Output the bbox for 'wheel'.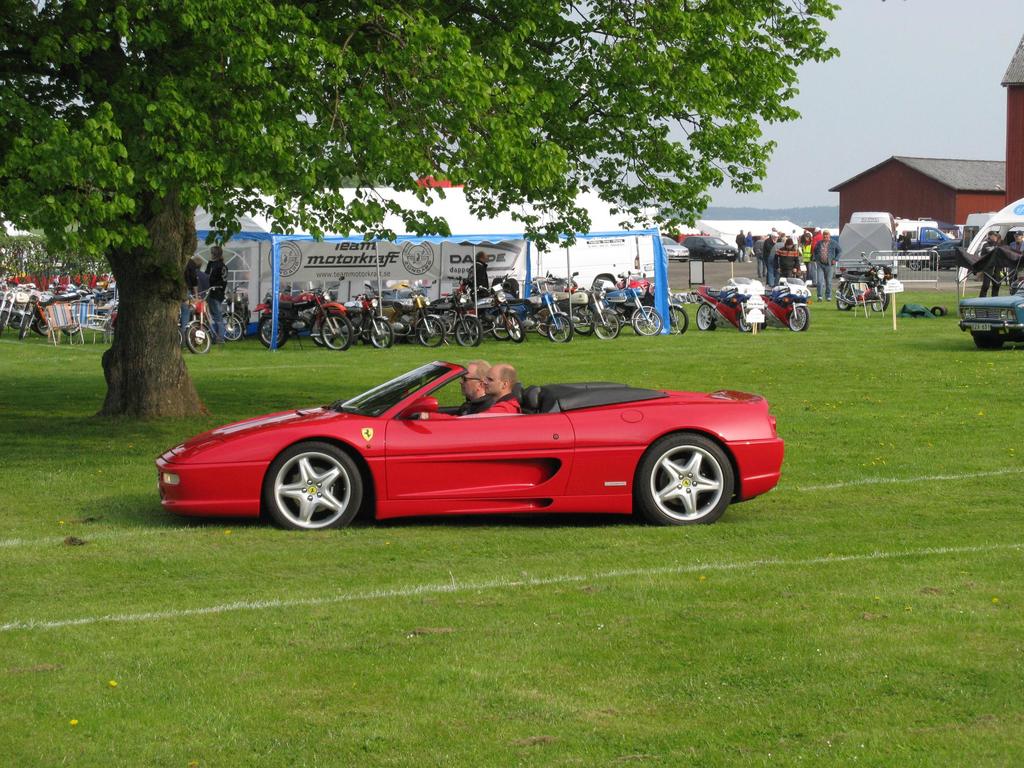
bbox(0, 306, 16, 343).
